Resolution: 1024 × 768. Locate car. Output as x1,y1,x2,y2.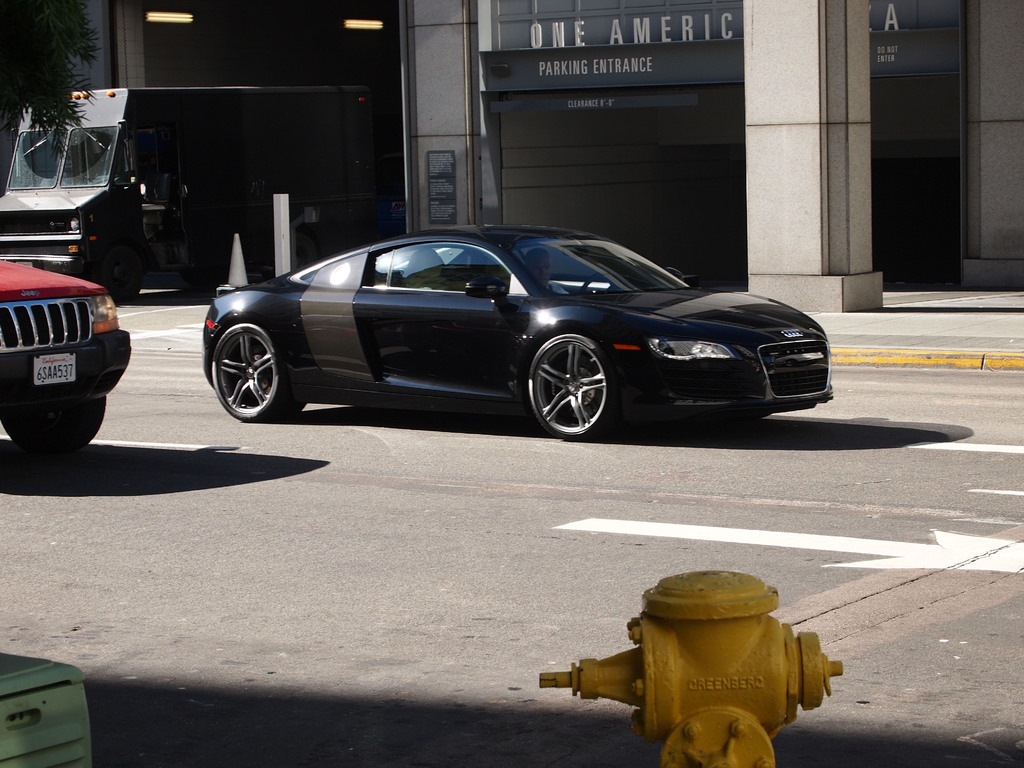
0,245,131,454.
